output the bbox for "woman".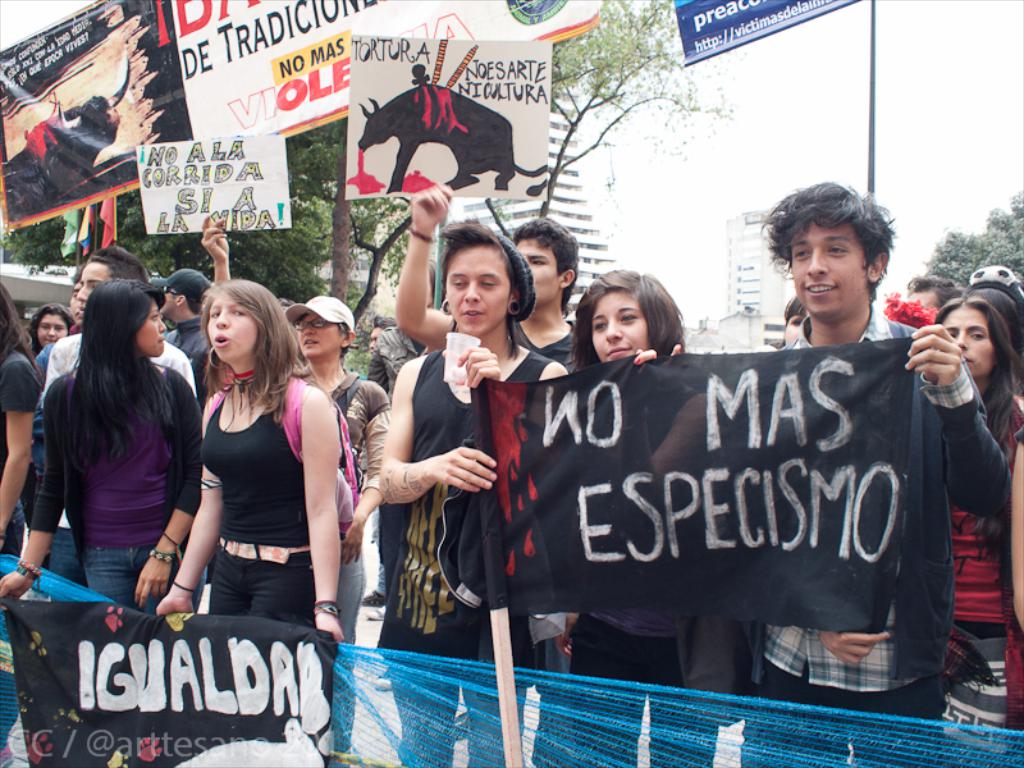
x1=563, y1=266, x2=721, y2=767.
